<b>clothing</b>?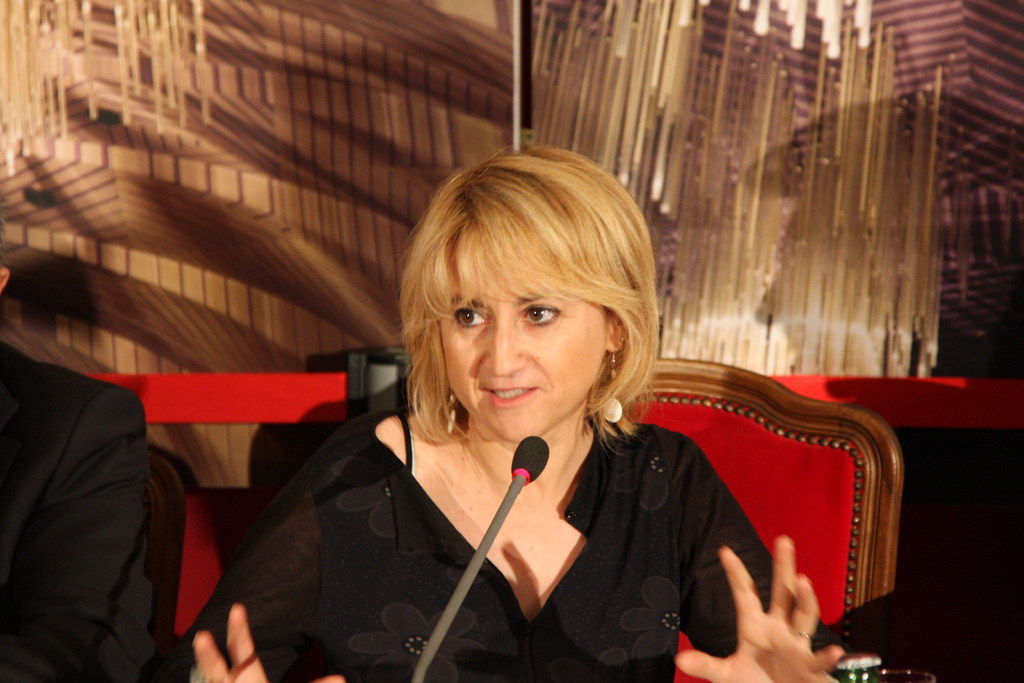
0, 268, 186, 682
